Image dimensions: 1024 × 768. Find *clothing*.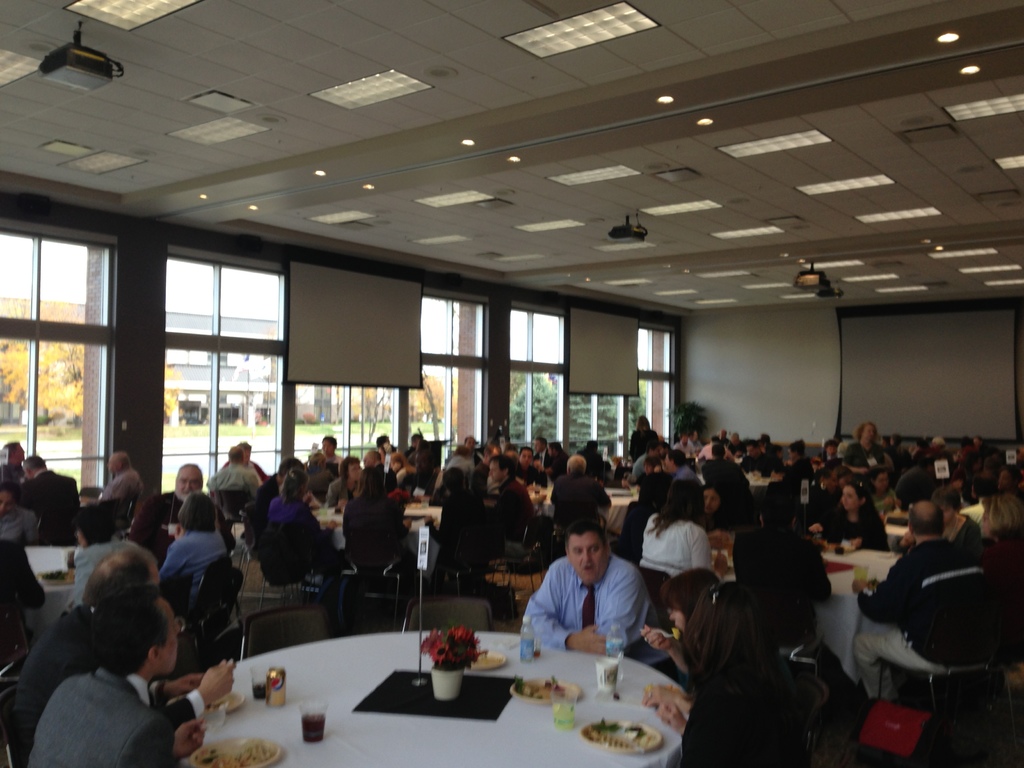
select_region(491, 476, 531, 548).
